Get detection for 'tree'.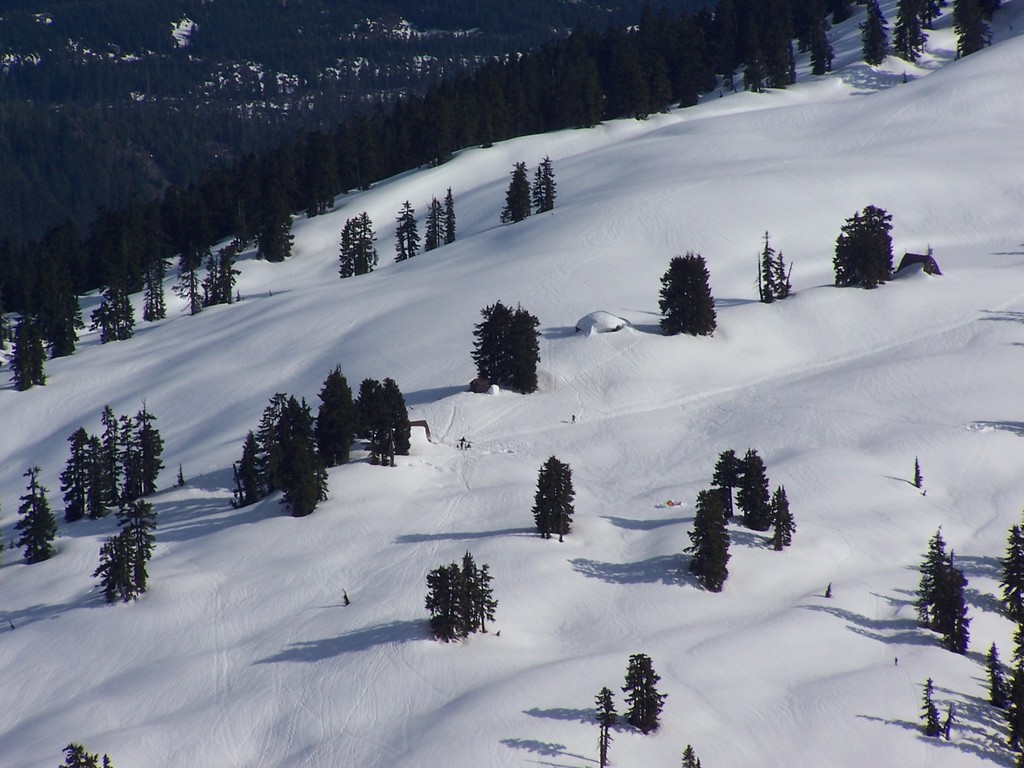
Detection: x1=396 y1=186 x2=451 y2=262.
